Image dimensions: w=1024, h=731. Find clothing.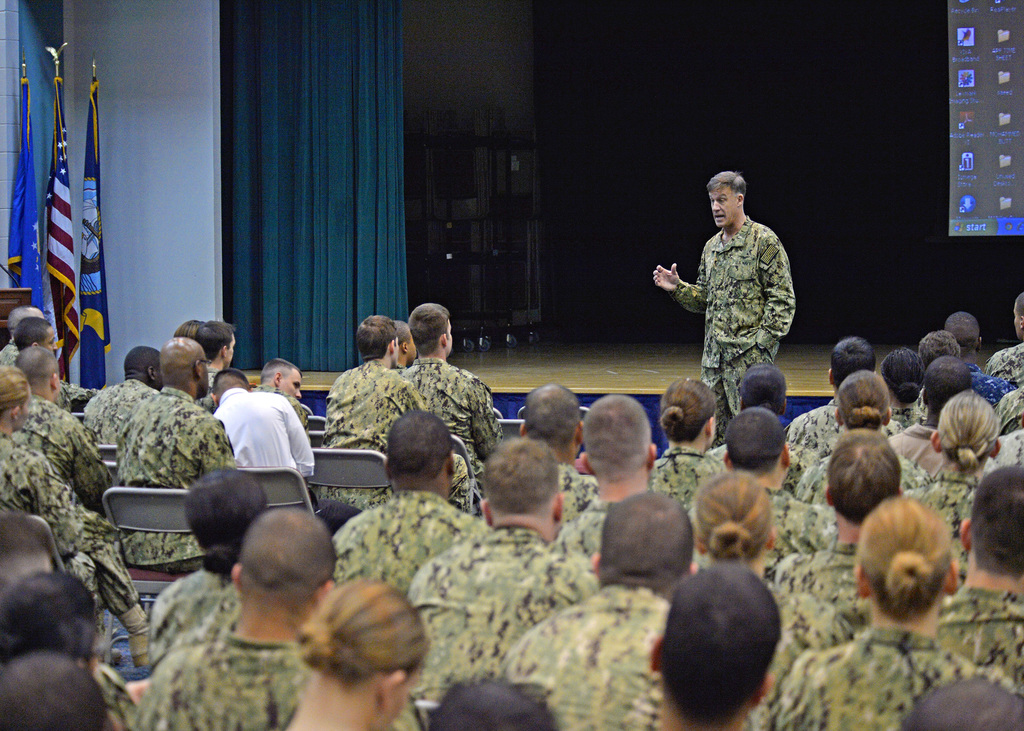
[left=82, top=372, right=147, bottom=438].
